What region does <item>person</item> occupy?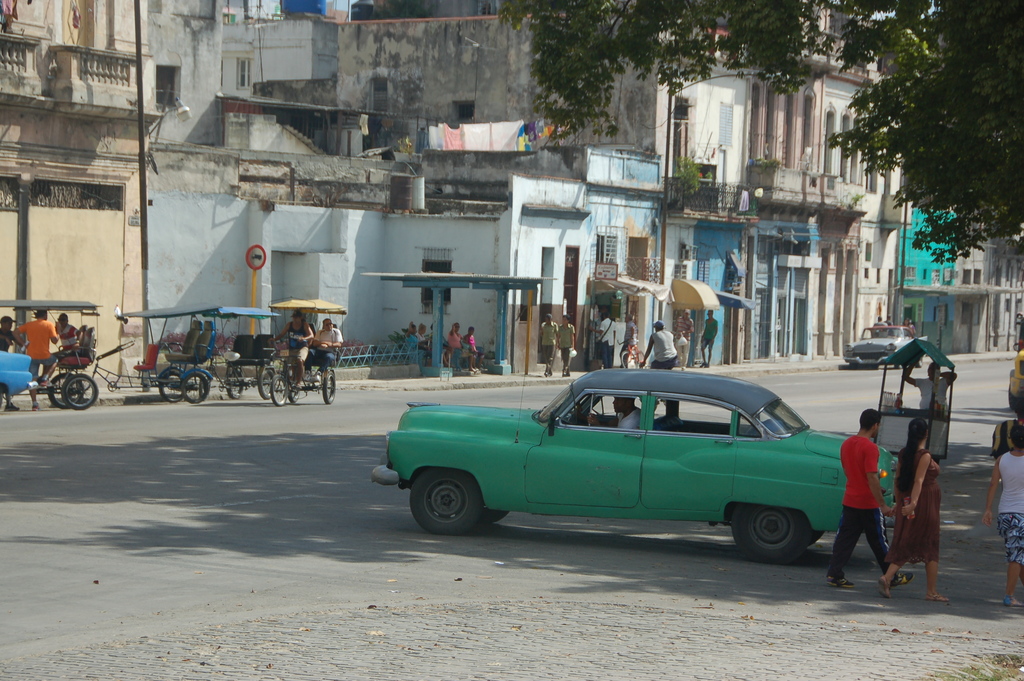
<region>640, 320, 676, 370</region>.
